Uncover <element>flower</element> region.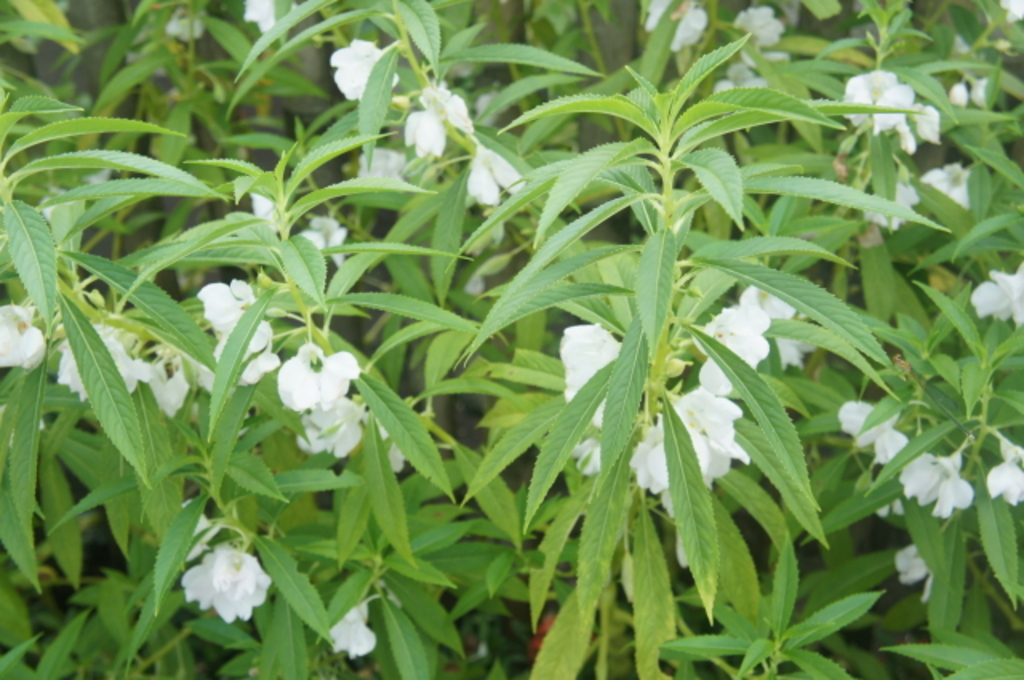
Uncovered: 842:70:918:144.
